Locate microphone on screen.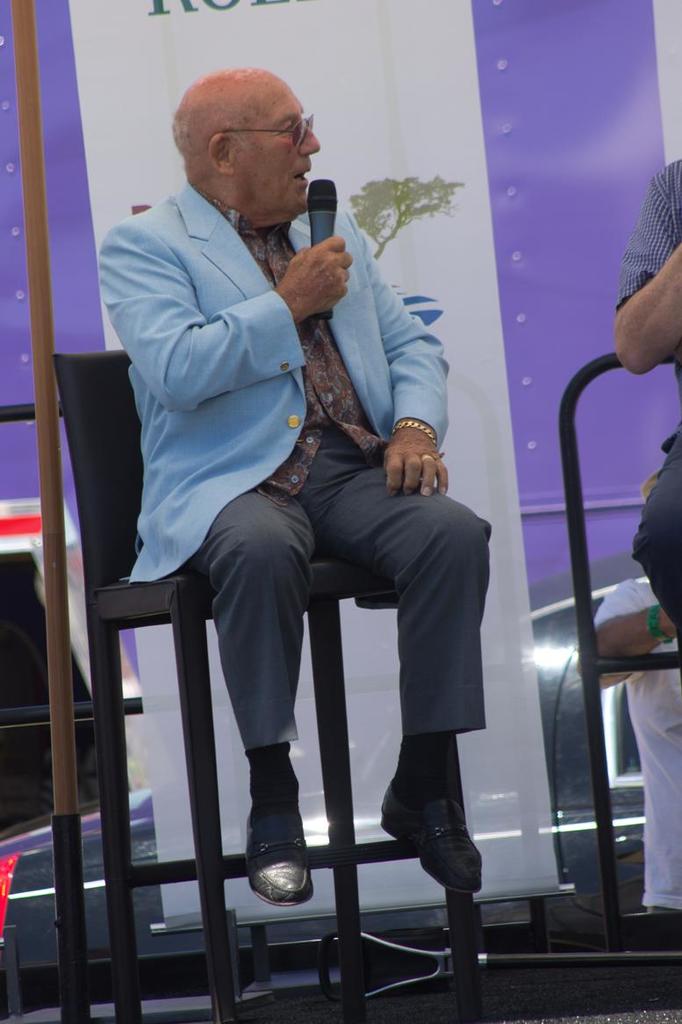
On screen at (x1=305, y1=175, x2=337, y2=321).
